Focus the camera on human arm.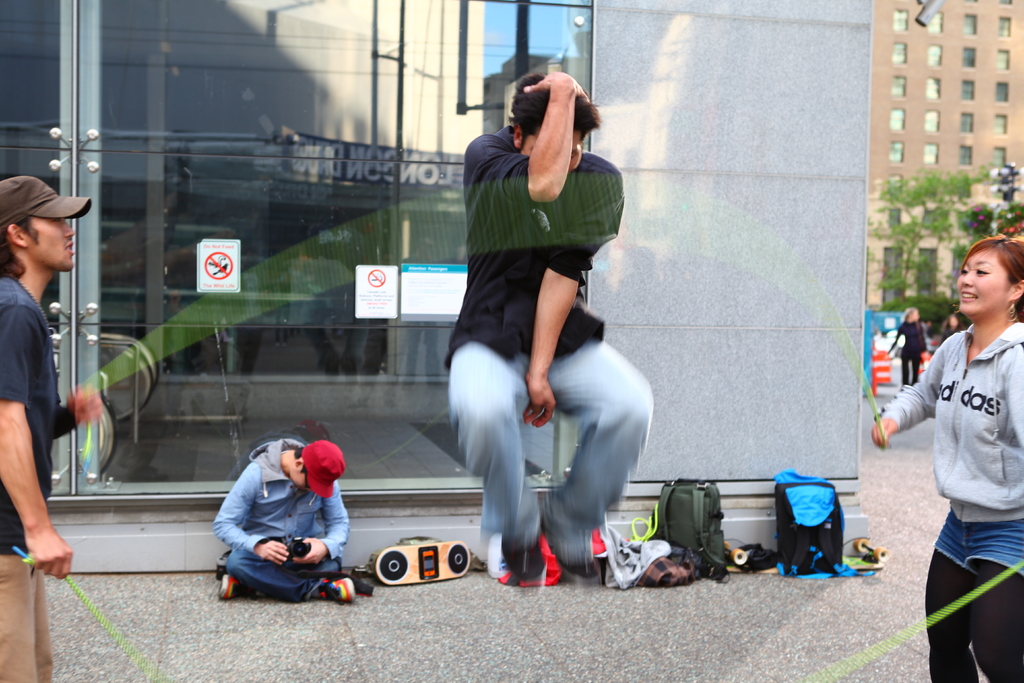
Focus region: locate(54, 384, 105, 443).
